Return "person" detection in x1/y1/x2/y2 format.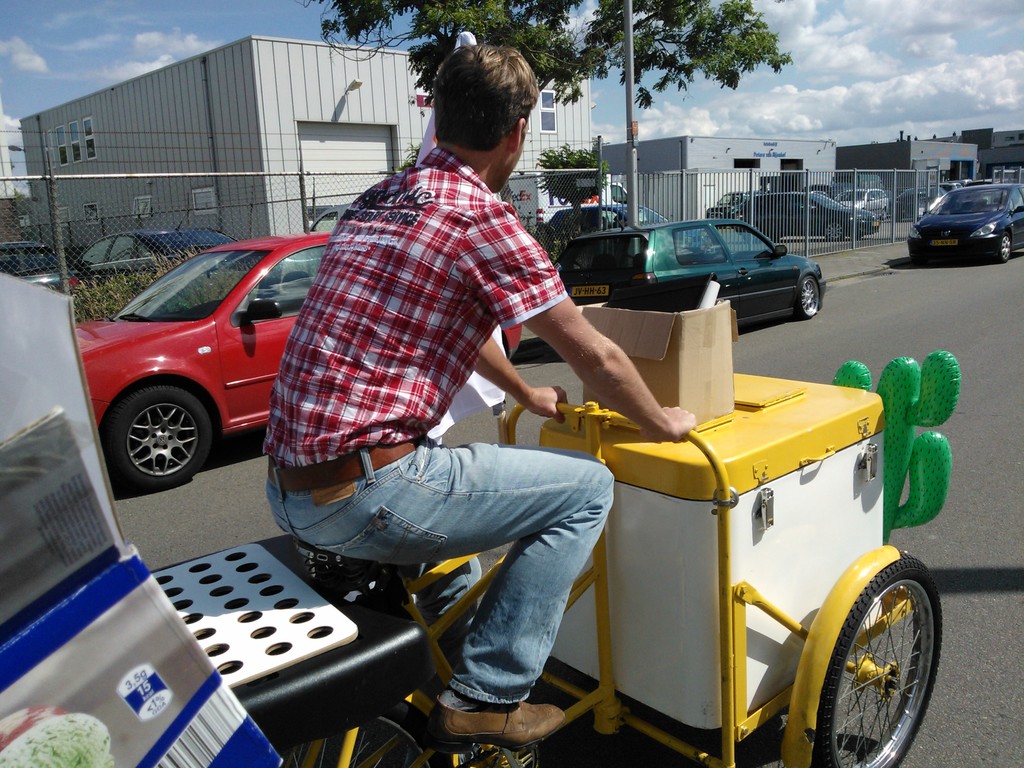
258/40/697/754.
